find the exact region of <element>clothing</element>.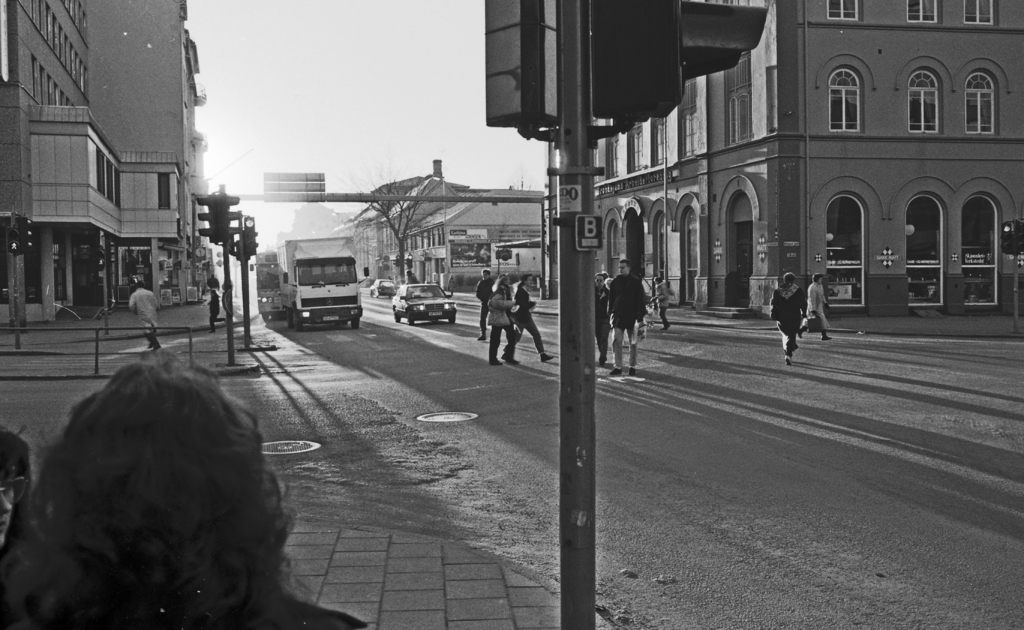
Exact region: <region>490, 281, 515, 360</region>.
